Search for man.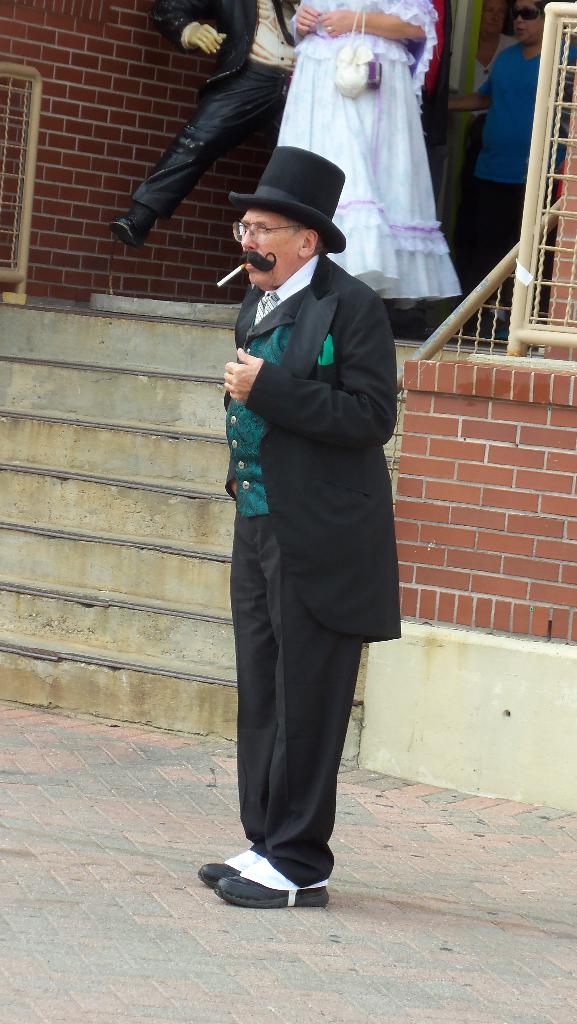
Found at crop(202, 123, 409, 897).
